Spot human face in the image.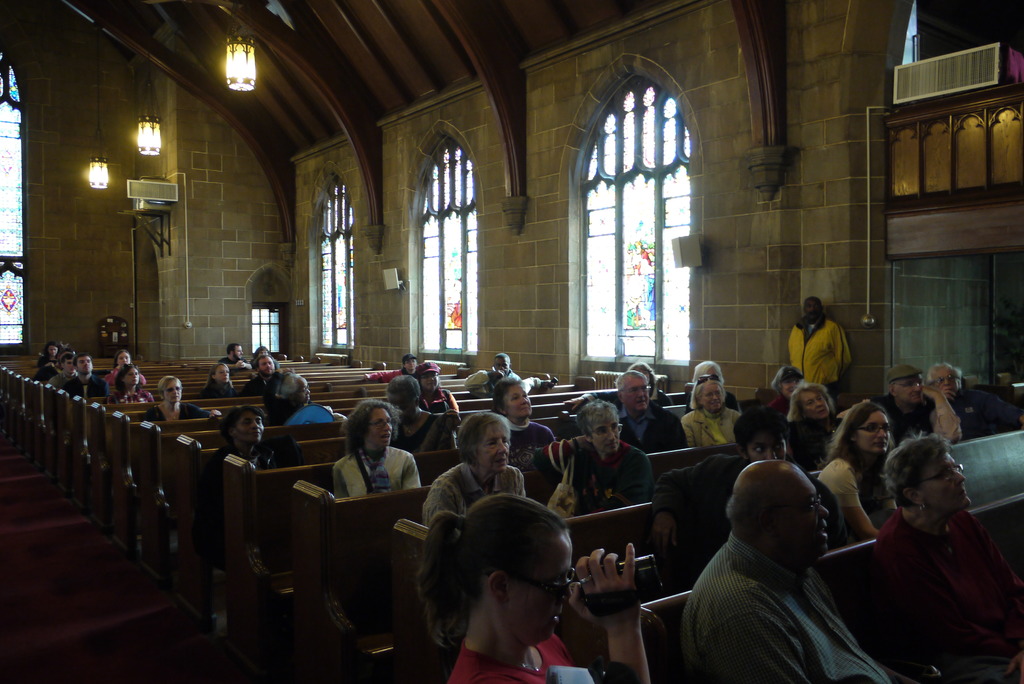
human face found at (left=802, top=393, right=828, bottom=422).
